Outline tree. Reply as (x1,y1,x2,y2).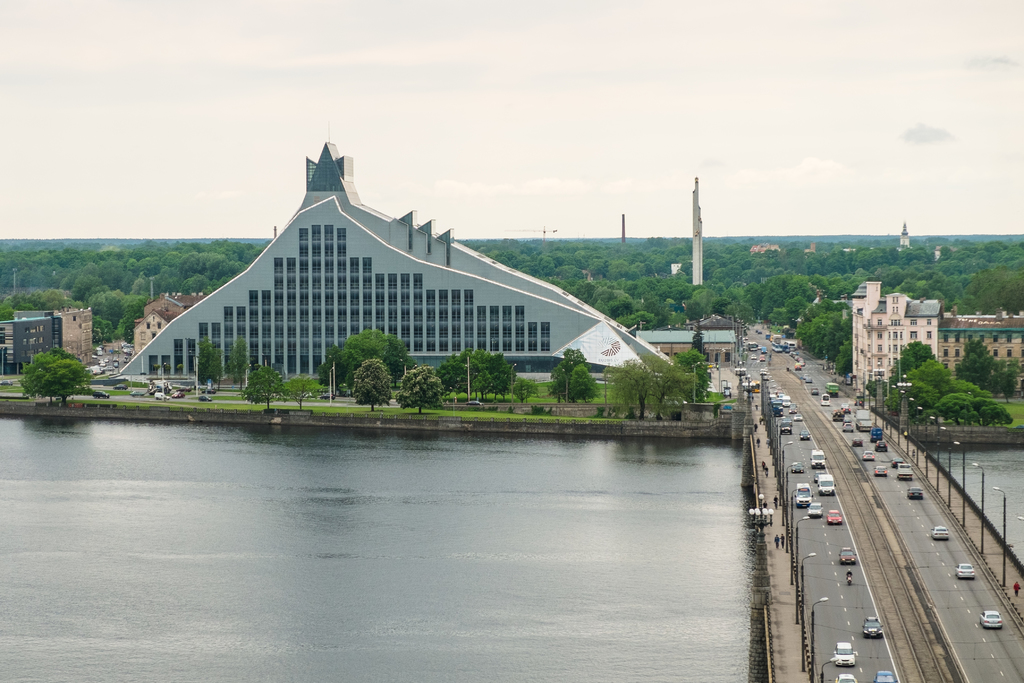
(241,361,325,406).
